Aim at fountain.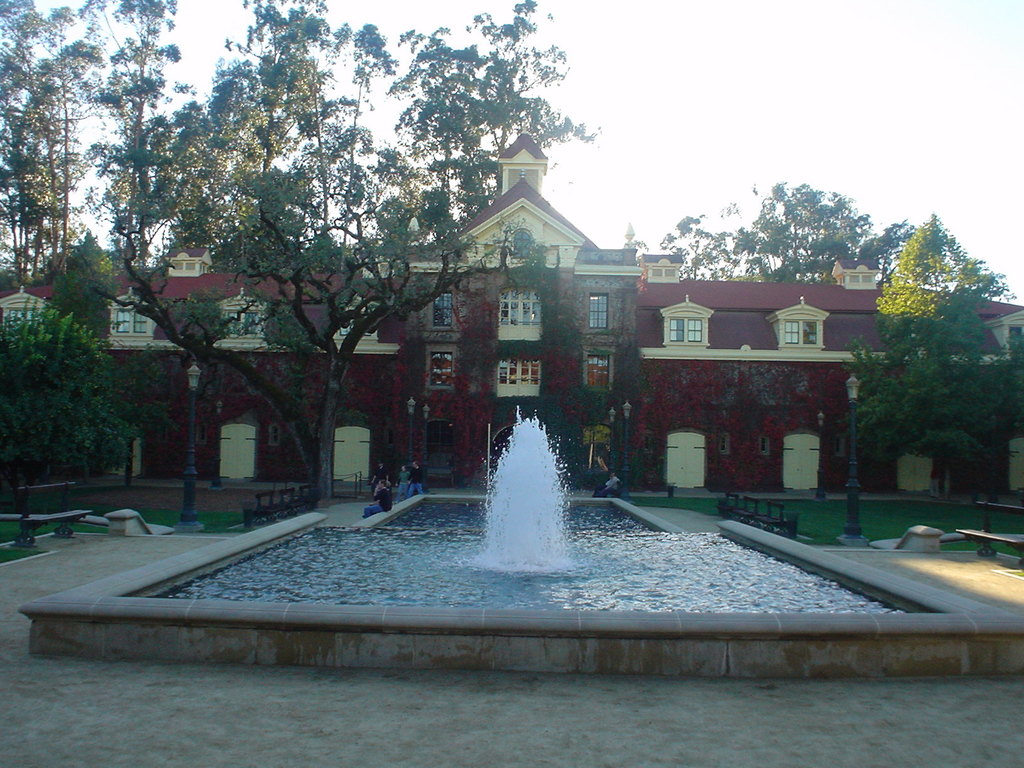
Aimed at select_region(43, 340, 982, 680).
